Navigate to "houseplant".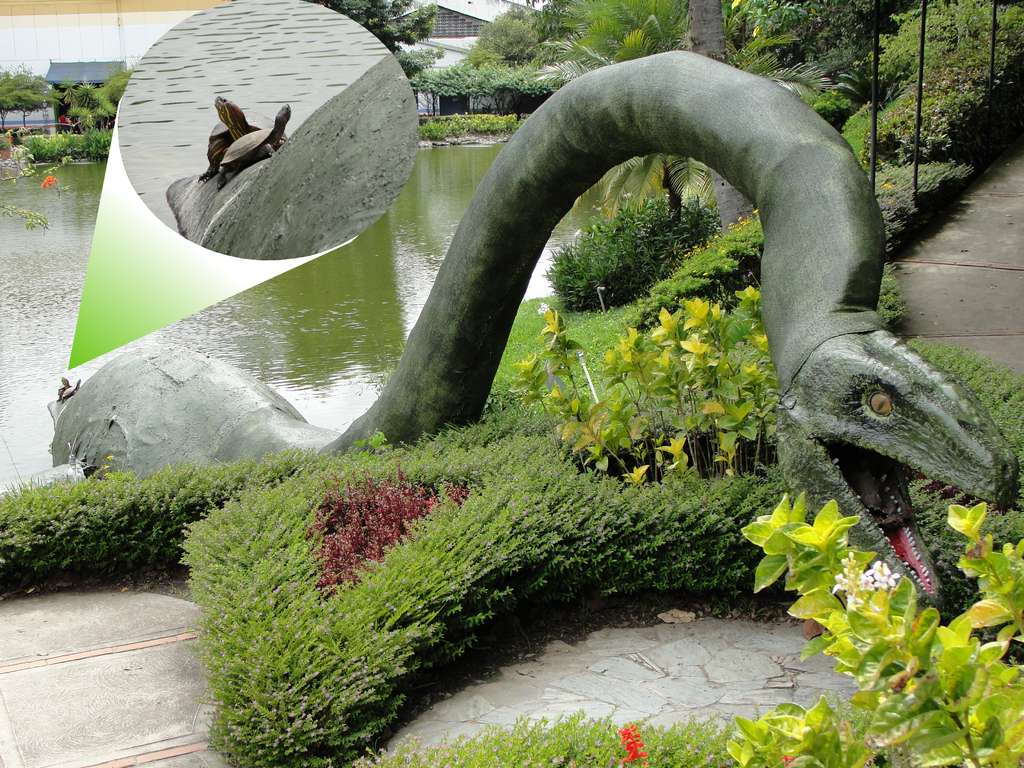
Navigation target: 548/188/722/312.
